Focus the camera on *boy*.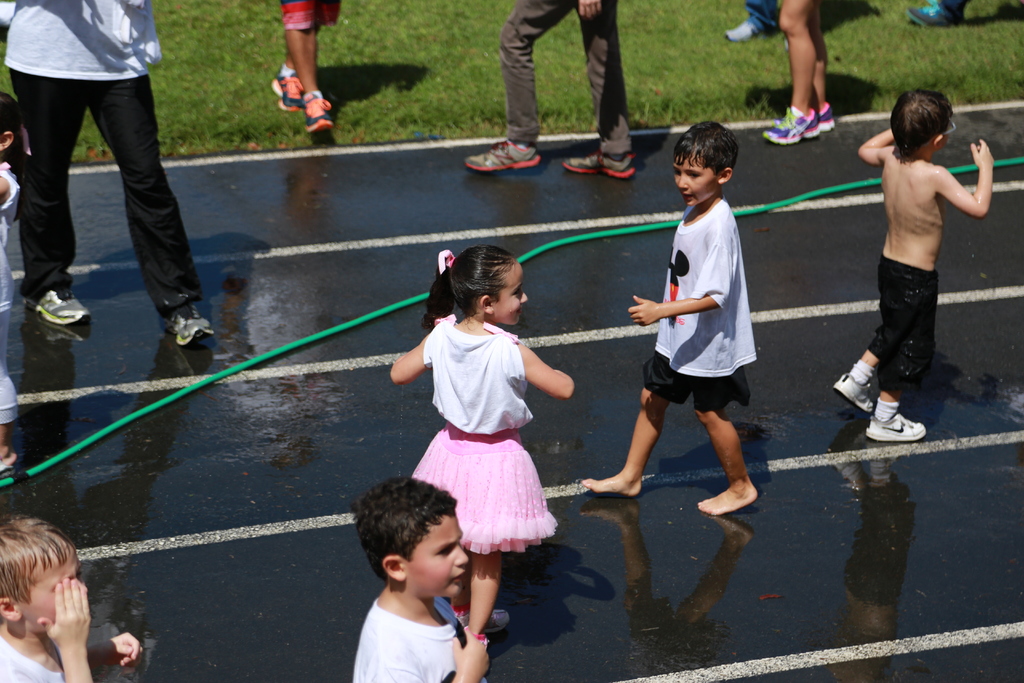
Focus region: bbox=(325, 480, 494, 682).
